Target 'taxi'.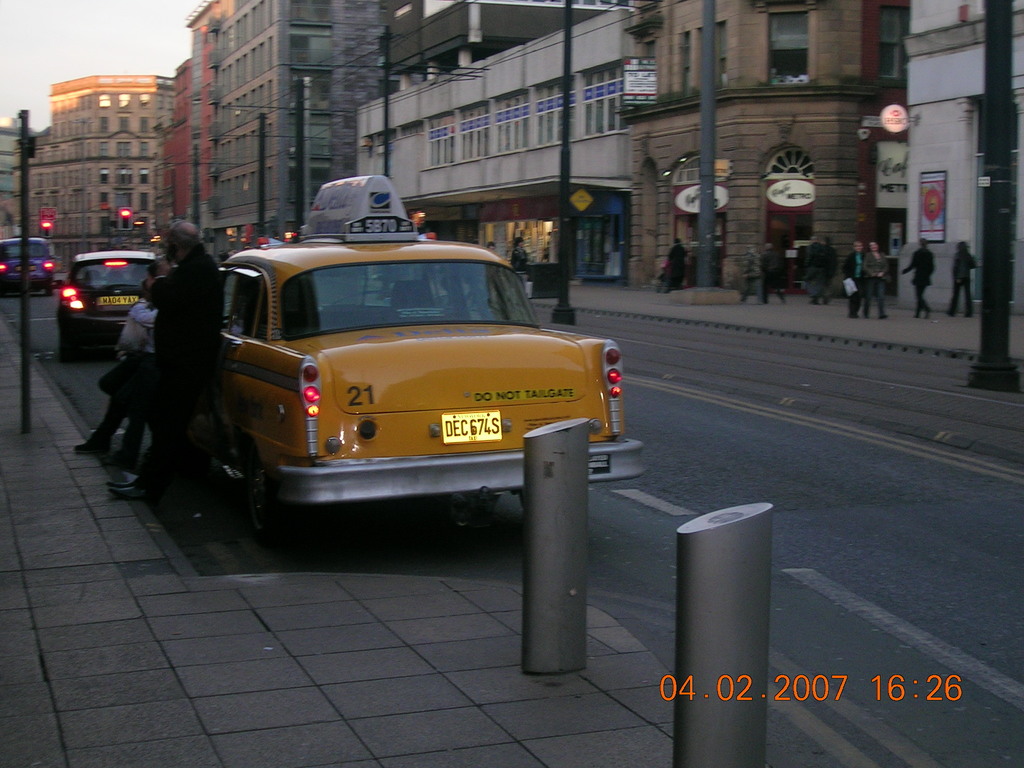
Target region: bbox=(0, 236, 59, 298).
